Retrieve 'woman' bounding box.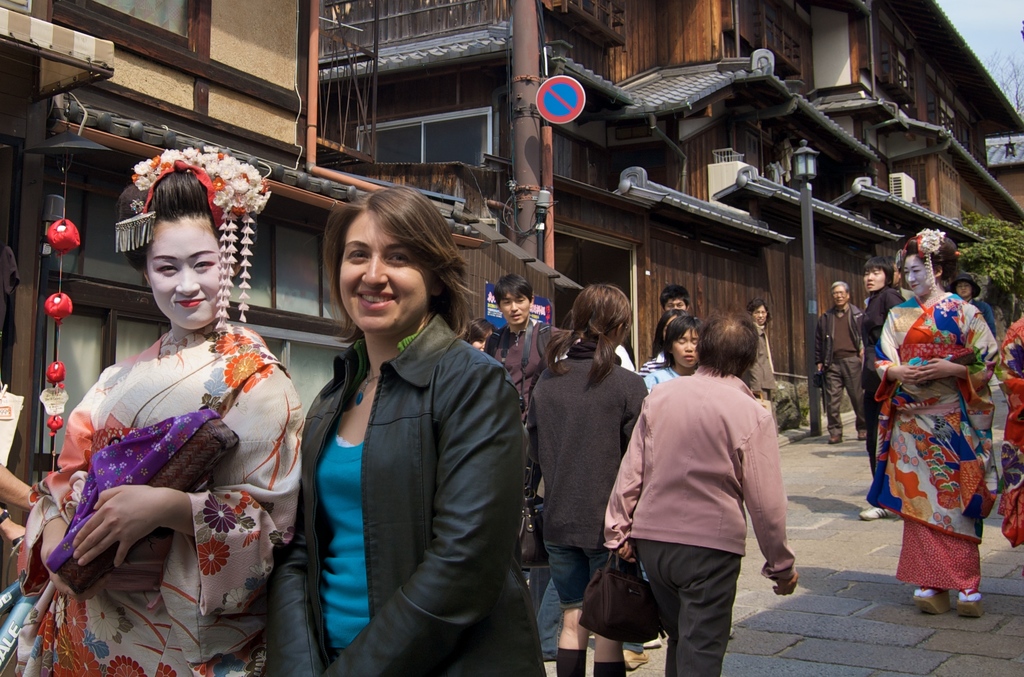
Bounding box: bbox(867, 223, 996, 614).
